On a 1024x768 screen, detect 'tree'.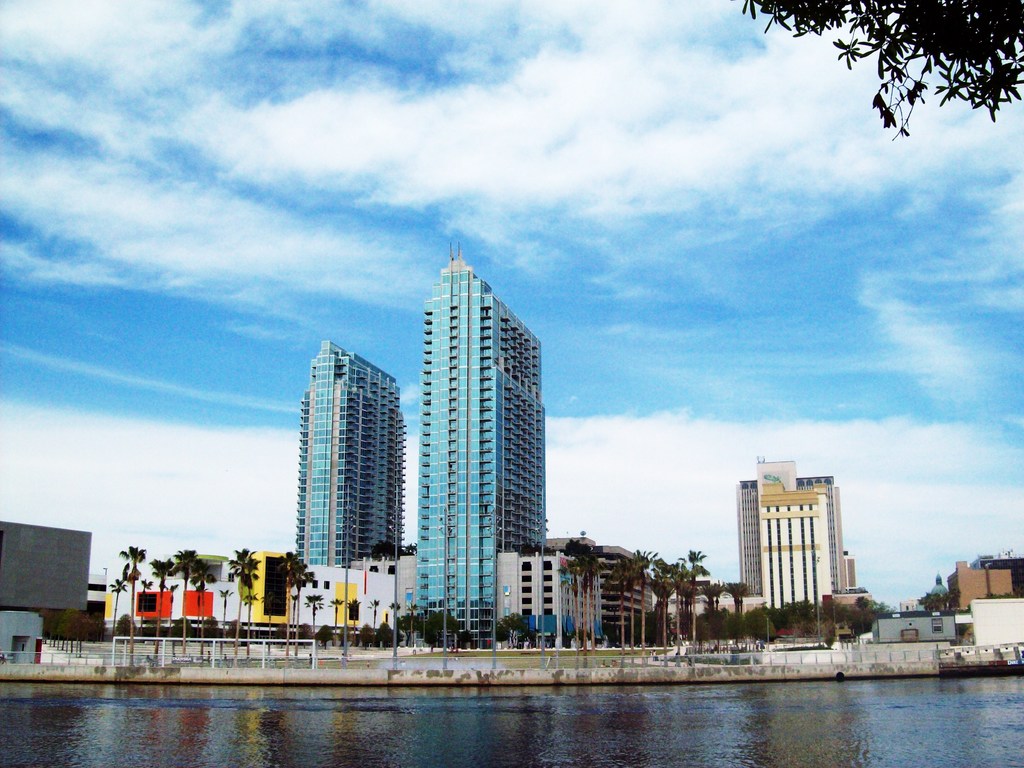
[495, 612, 529, 648].
